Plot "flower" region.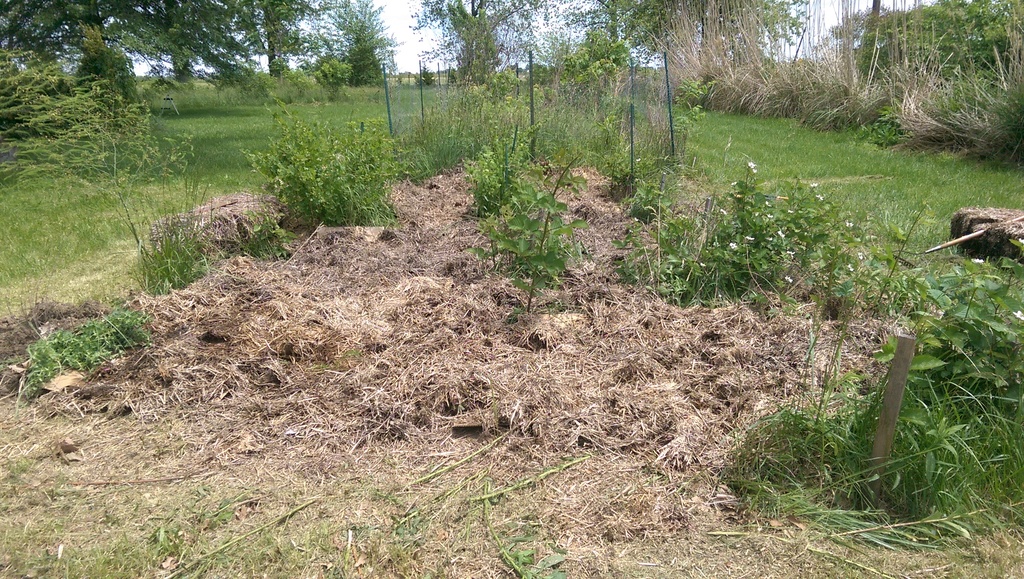
Plotted at rect(972, 257, 987, 265).
